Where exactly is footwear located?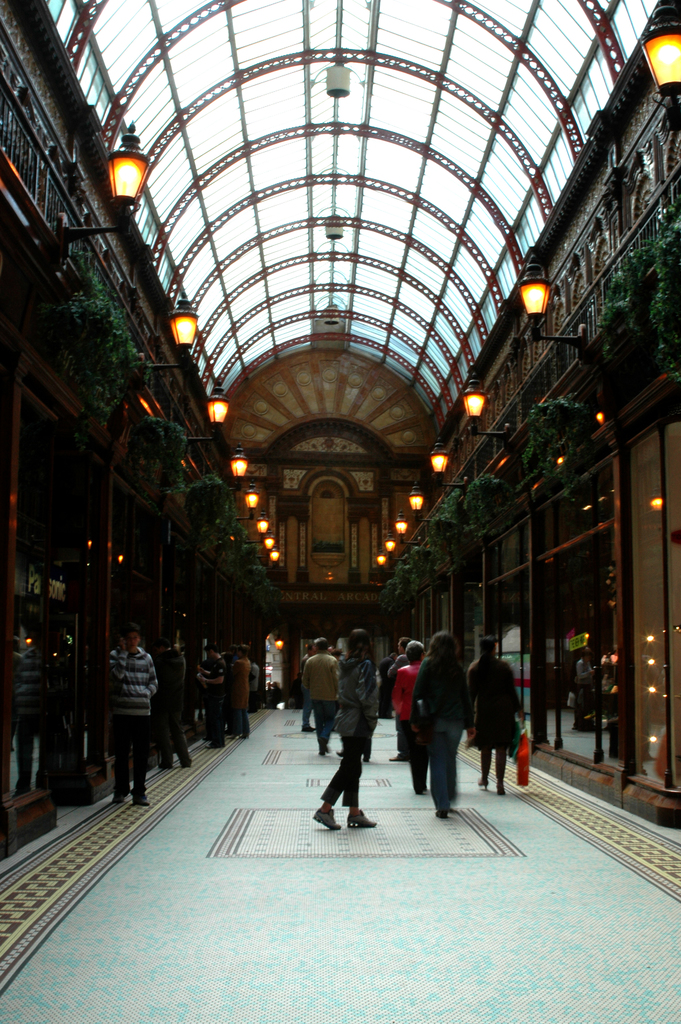
Its bounding box is detection(433, 811, 451, 820).
